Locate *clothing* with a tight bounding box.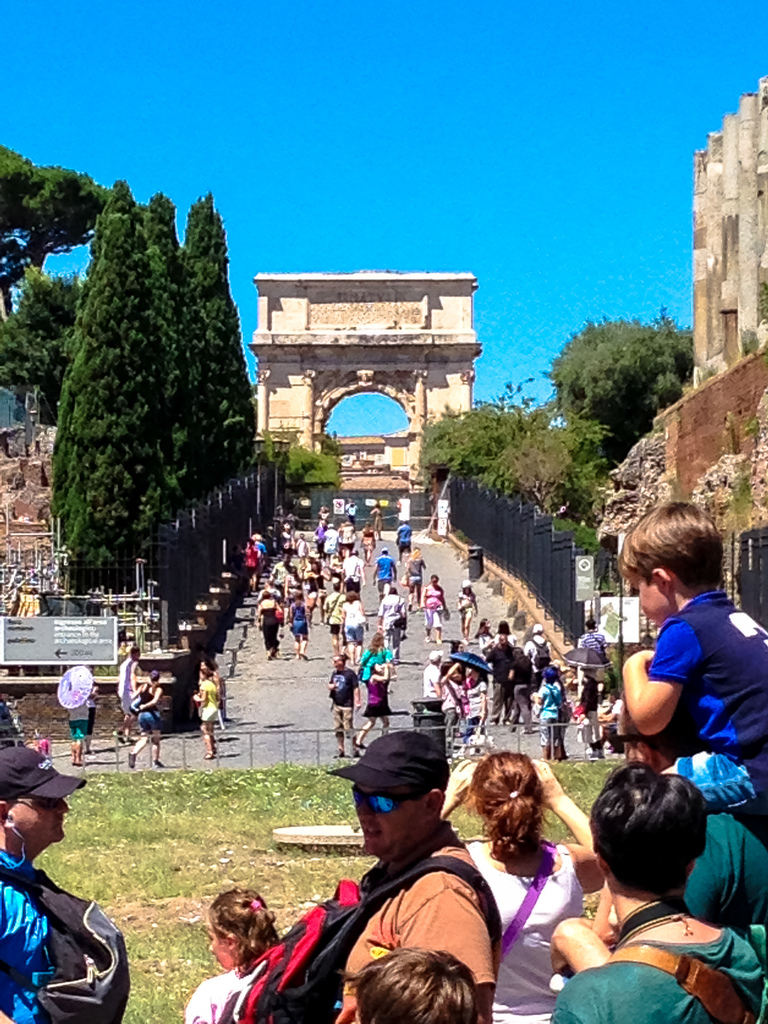
l=588, t=702, r=621, b=751.
